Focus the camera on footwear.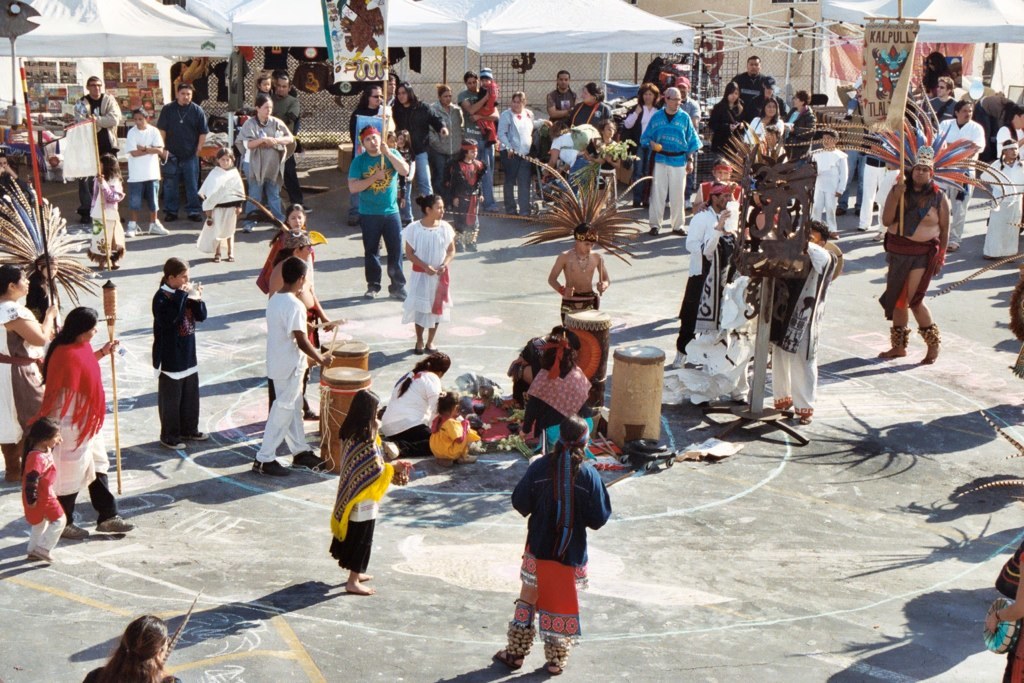
Focus region: rect(301, 199, 310, 214).
